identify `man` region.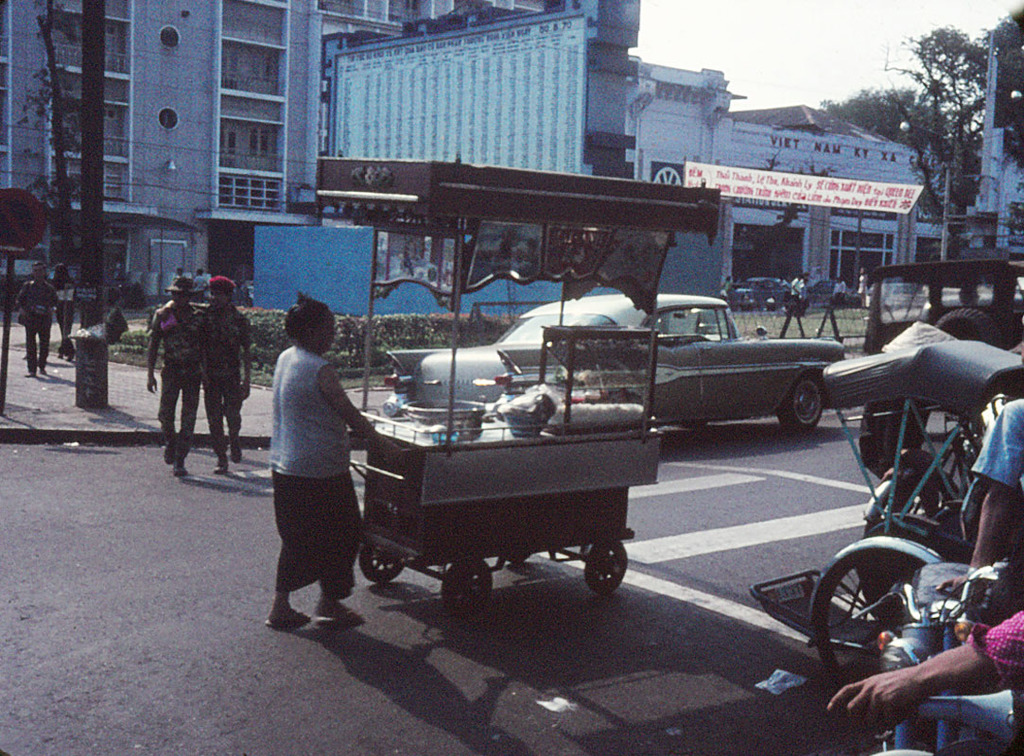
Region: bbox(197, 271, 250, 481).
